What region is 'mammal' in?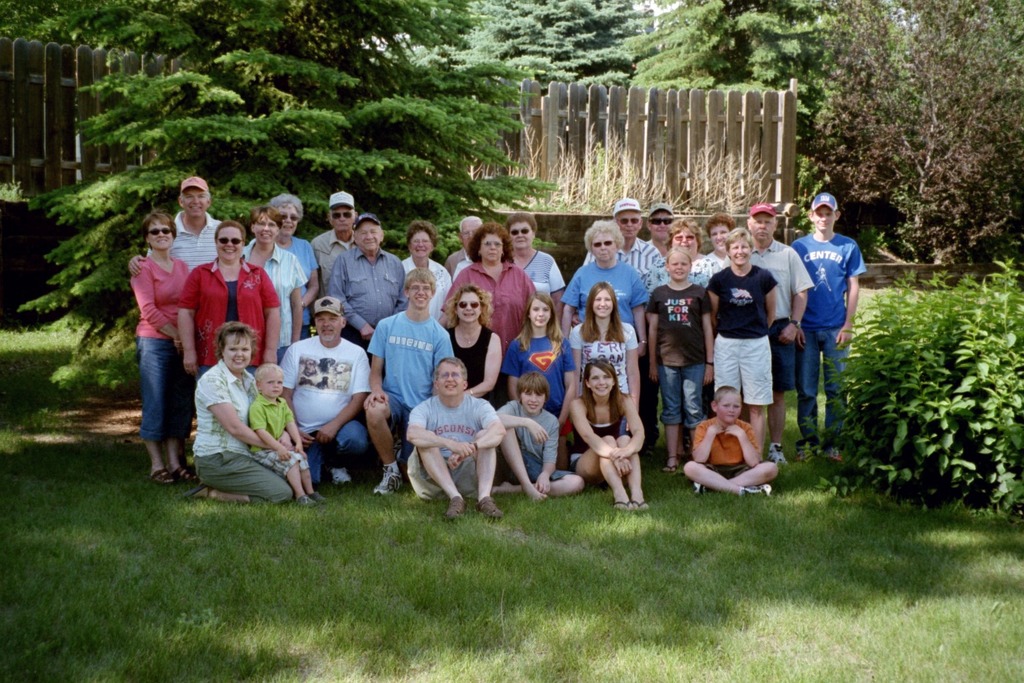
region(442, 278, 503, 407).
